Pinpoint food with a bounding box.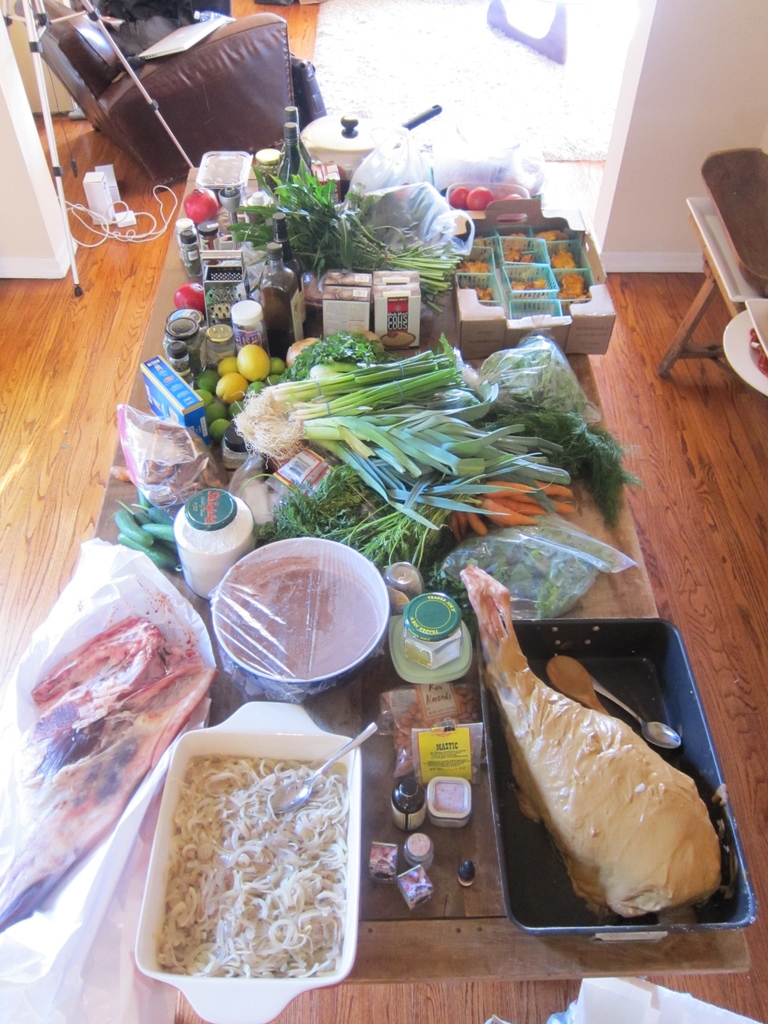
424/519/641/610.
